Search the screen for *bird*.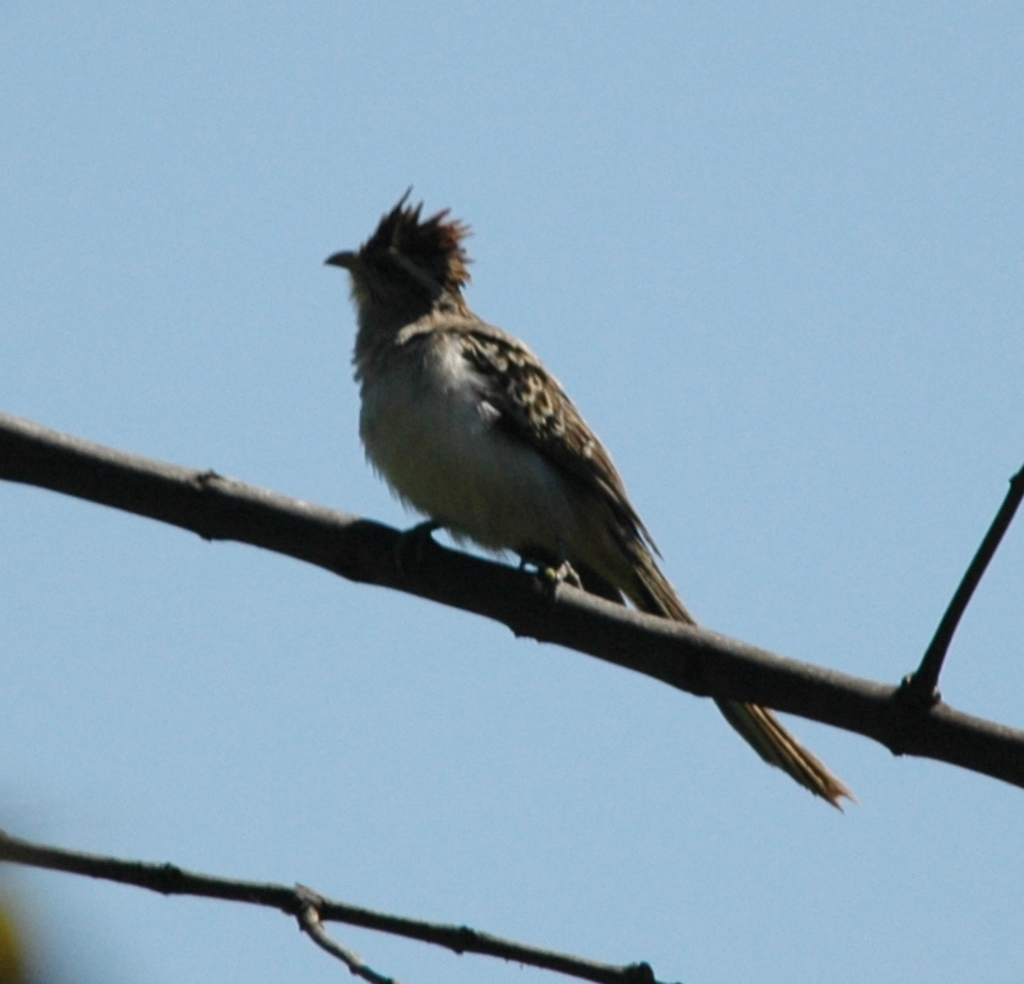
Found at 313 216 832 793.
